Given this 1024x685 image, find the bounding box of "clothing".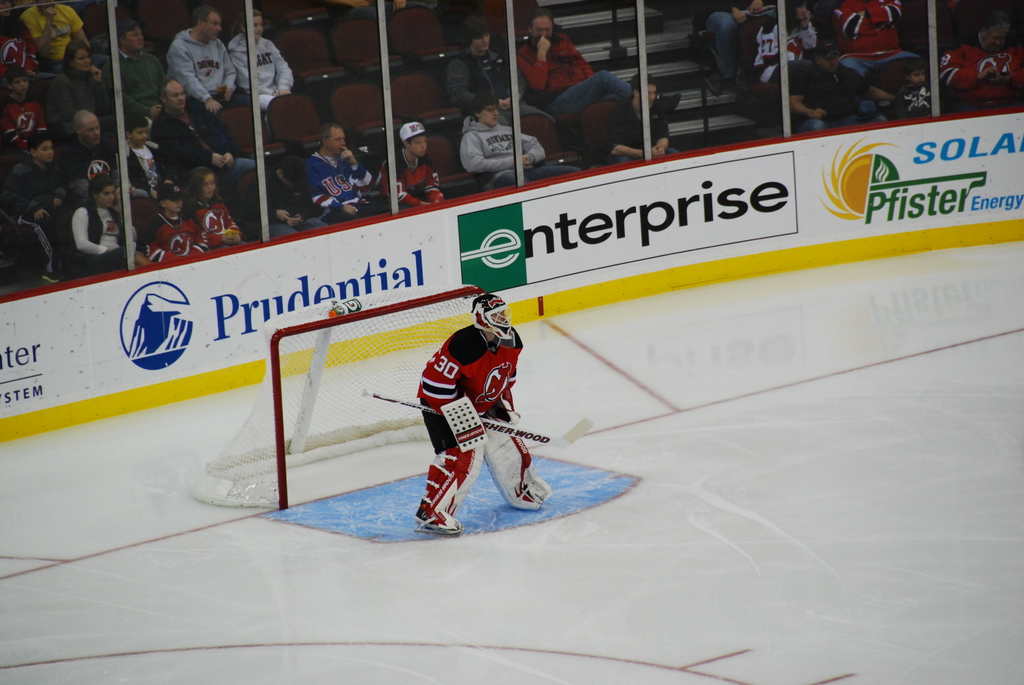
rect(418, 323, 548, 528).
